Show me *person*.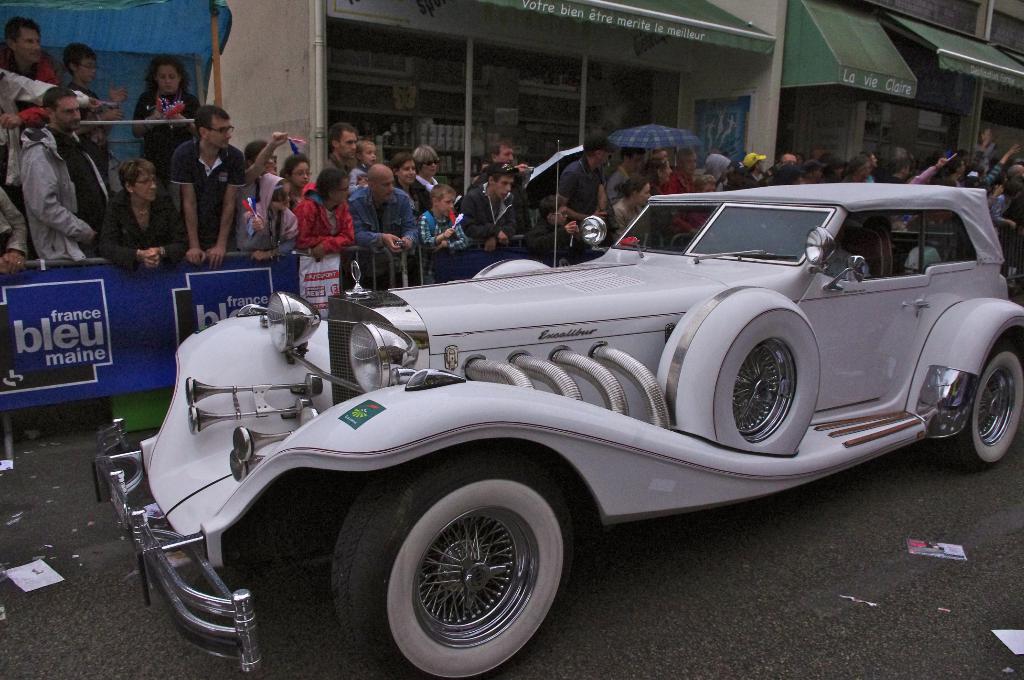
*person* is here: {"left": 93, "top": 154, "right": 184, "bottom": 269}.
